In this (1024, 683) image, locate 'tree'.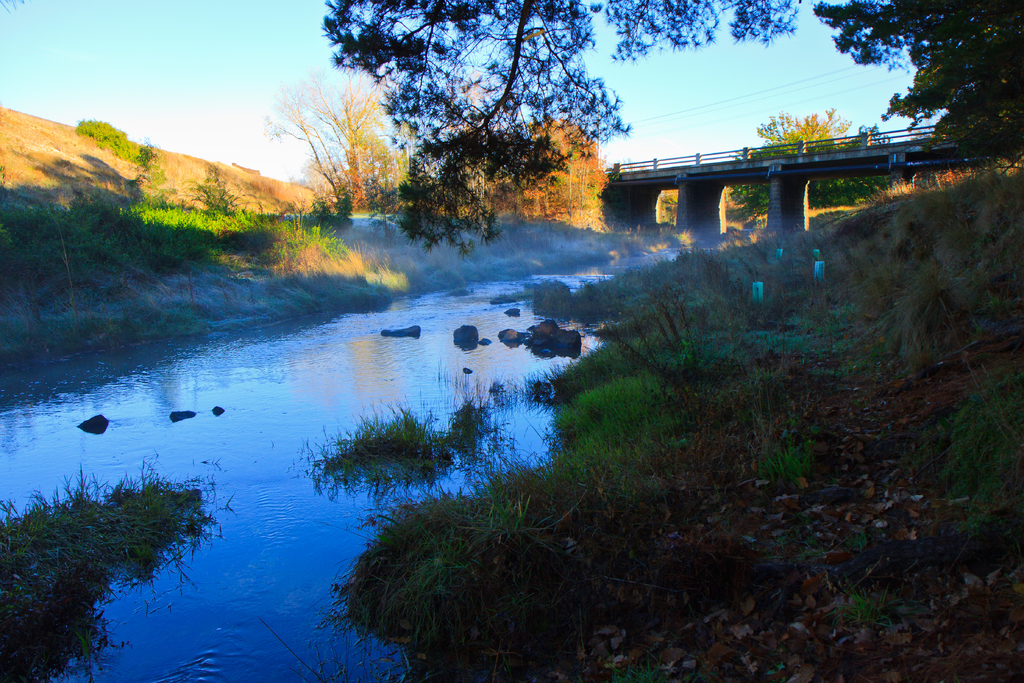
Bounding box: bbox(888, 0, 1023, 159).
